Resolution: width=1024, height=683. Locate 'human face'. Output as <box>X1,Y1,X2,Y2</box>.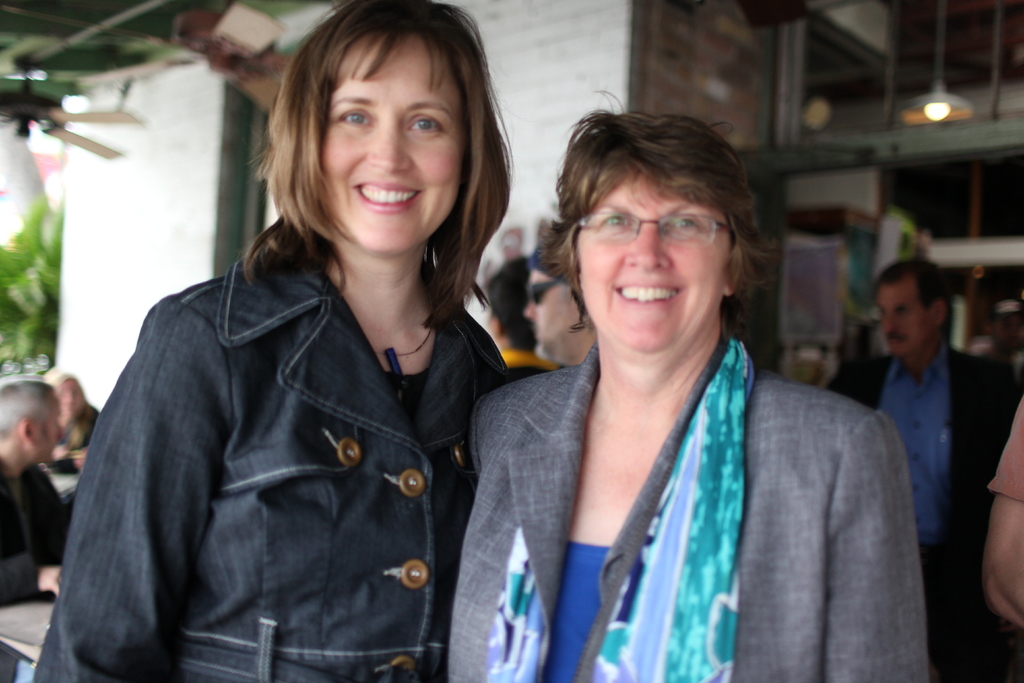
<box>40,407,68,462</box>.
